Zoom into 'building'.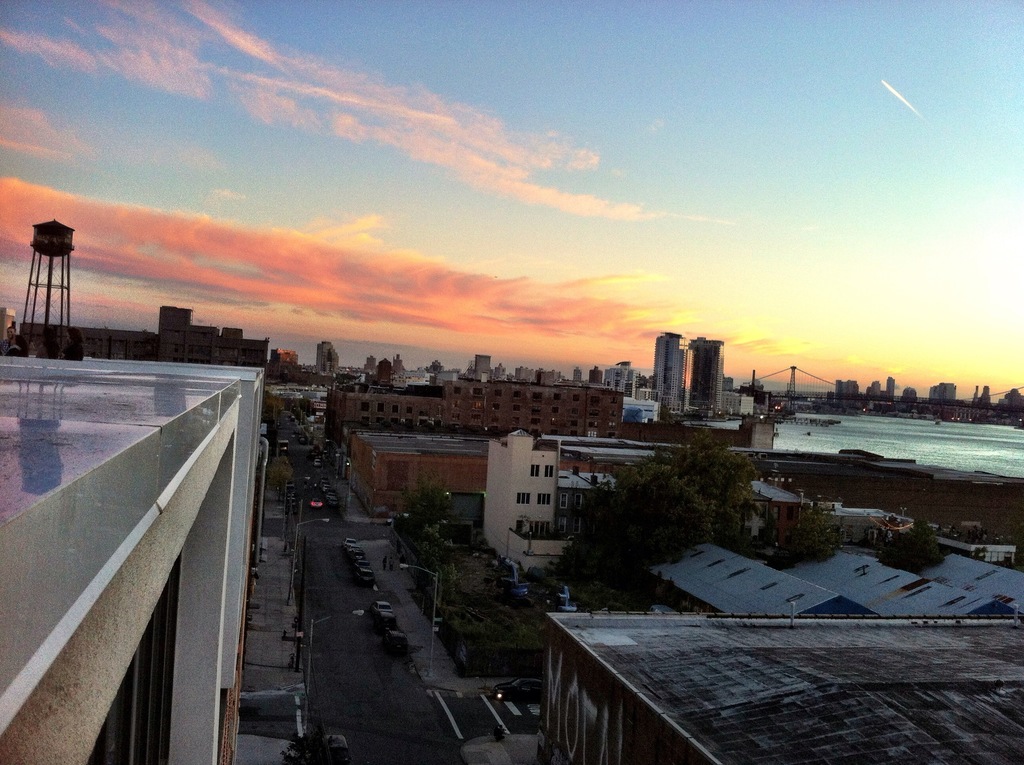
Zoom target: l=682, t=332, r=723, b=420.
